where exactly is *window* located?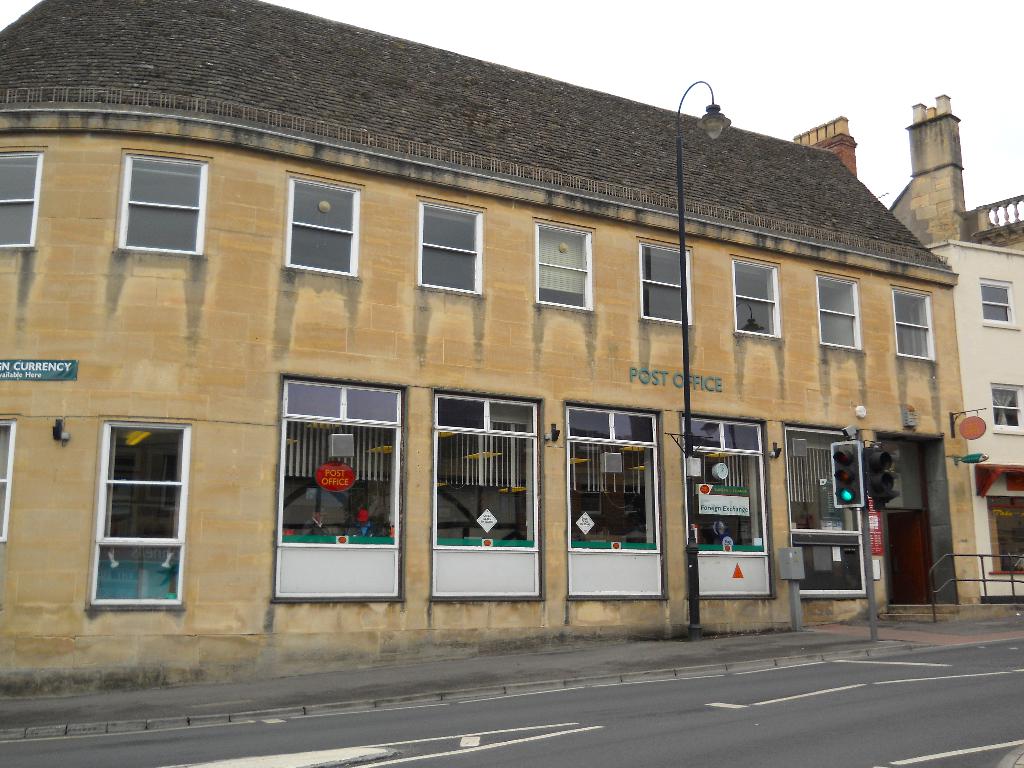
Its bounding box is 783, 426, 868, 595.
